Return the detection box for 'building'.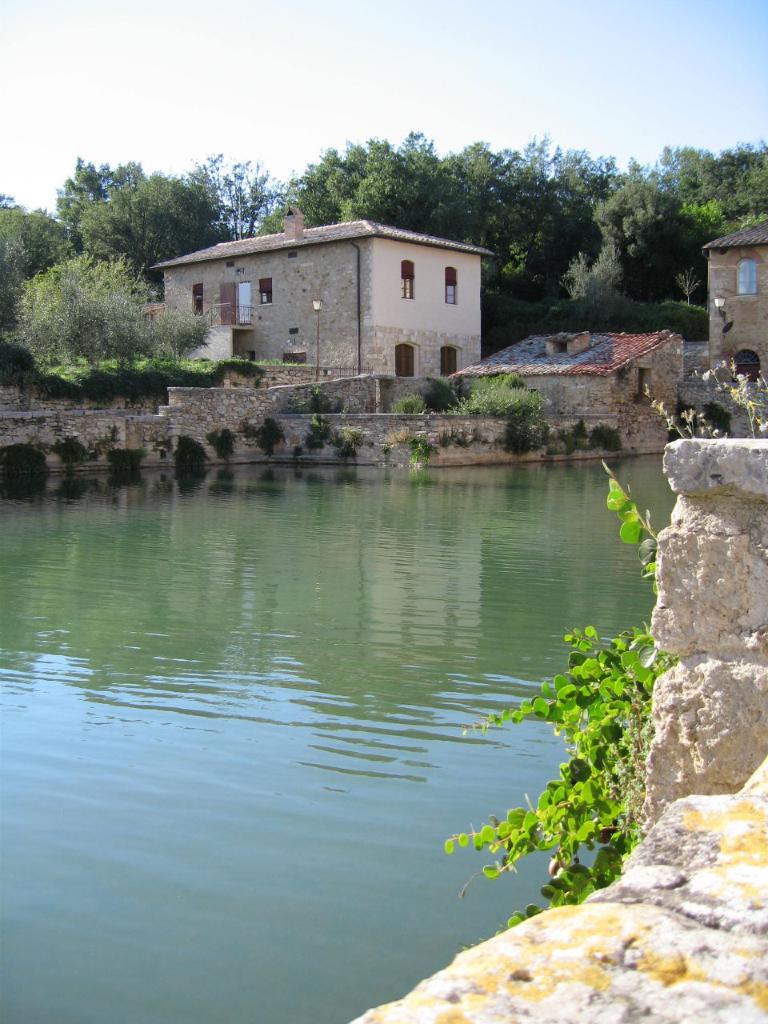
region(688, 210, 767, 402).
